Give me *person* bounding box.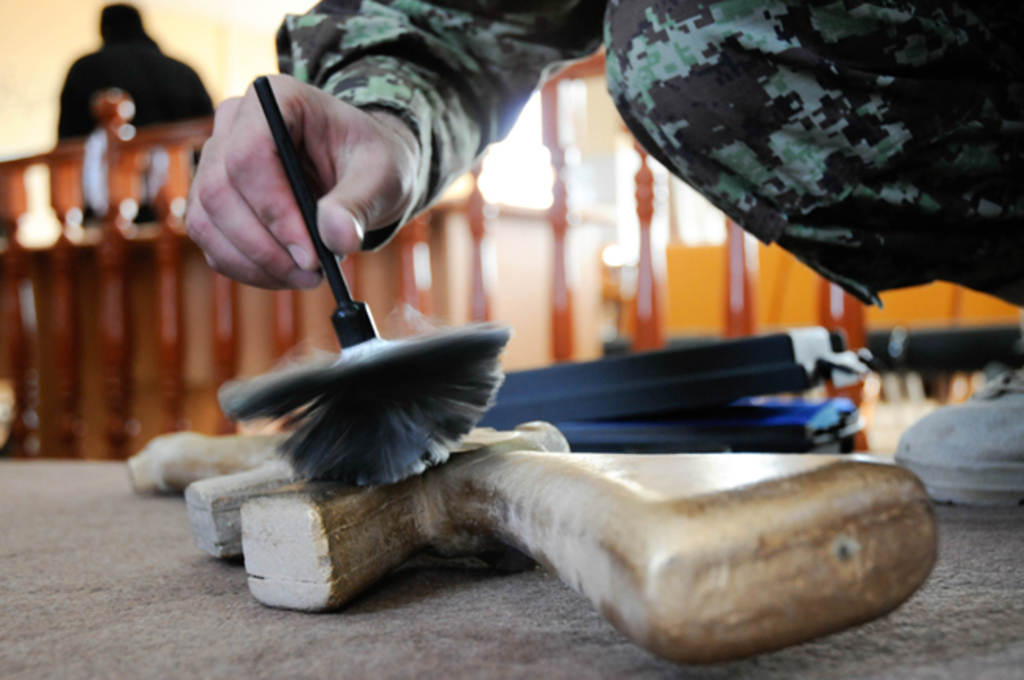
bbox=(177, 0, 1022, 509).
